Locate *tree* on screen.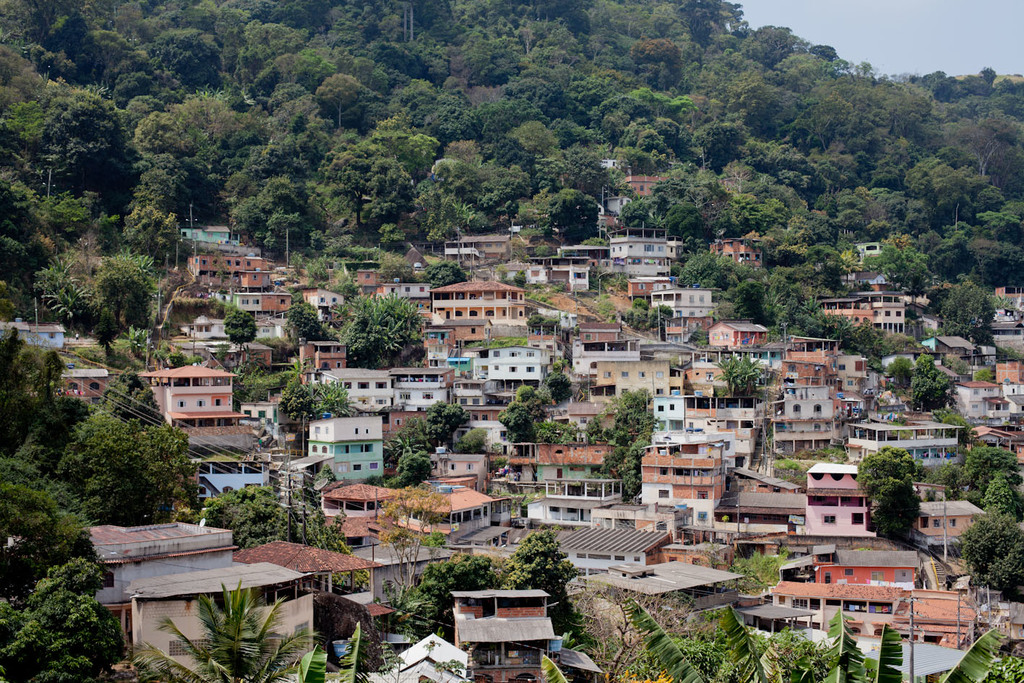
On screen at 296, 515, 343, 549.
